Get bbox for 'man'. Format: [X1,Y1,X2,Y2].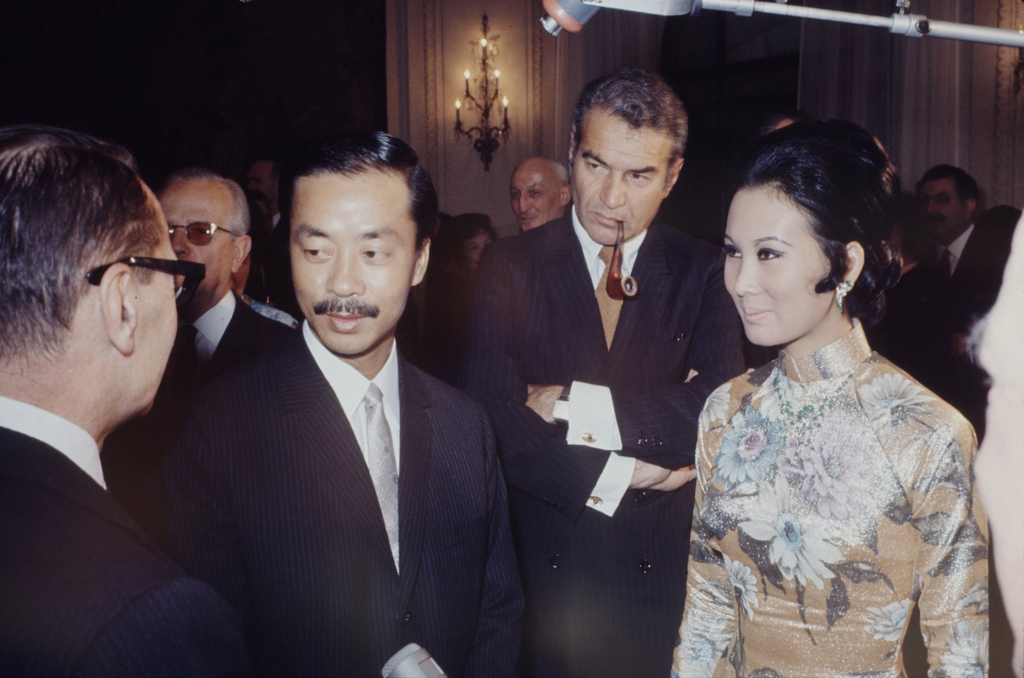
[465,67,749,677].
